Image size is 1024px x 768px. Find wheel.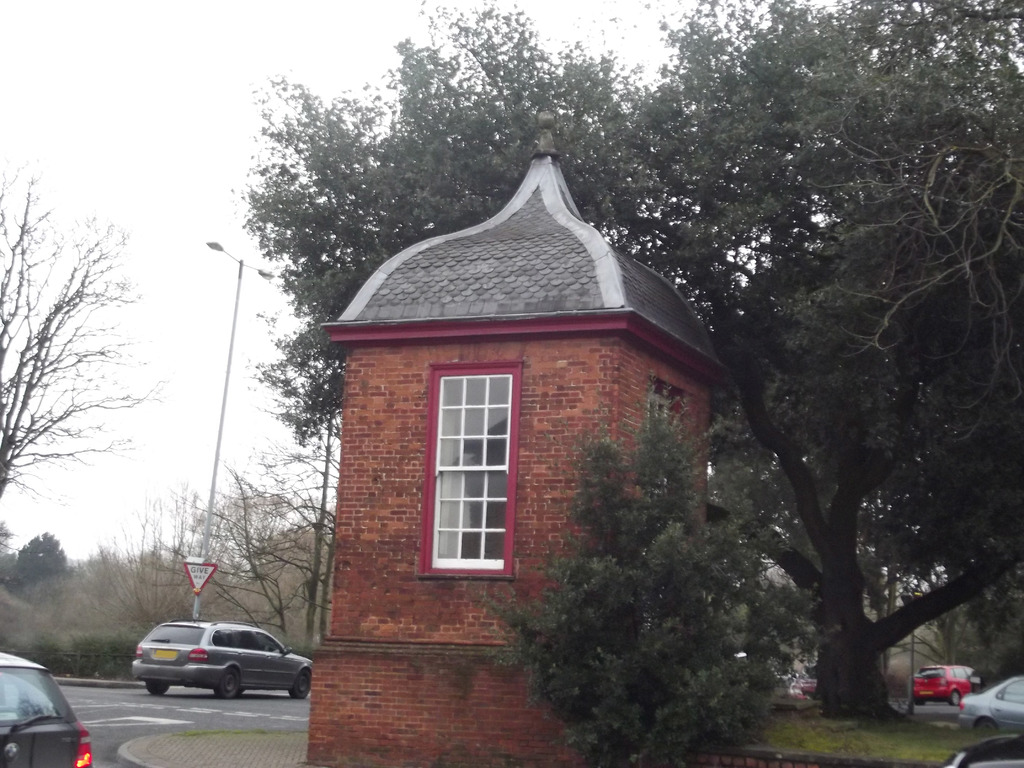
bbox=[211, 664, 246, 696].
